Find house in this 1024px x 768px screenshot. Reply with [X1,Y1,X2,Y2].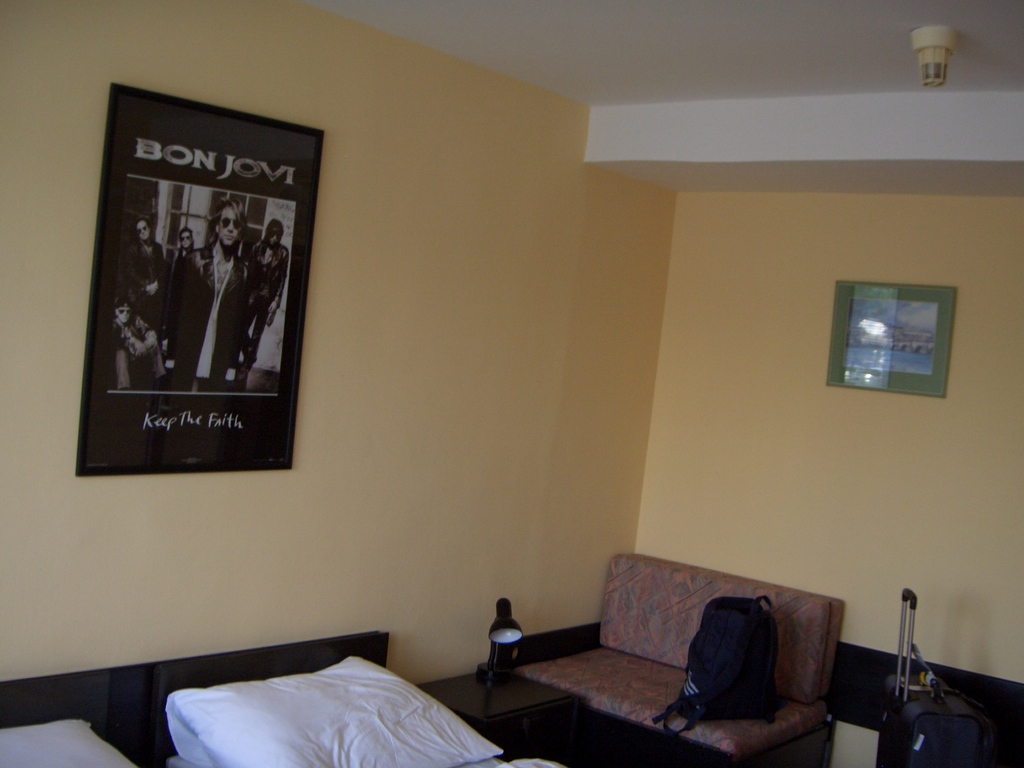
[0,0,1023,767].
